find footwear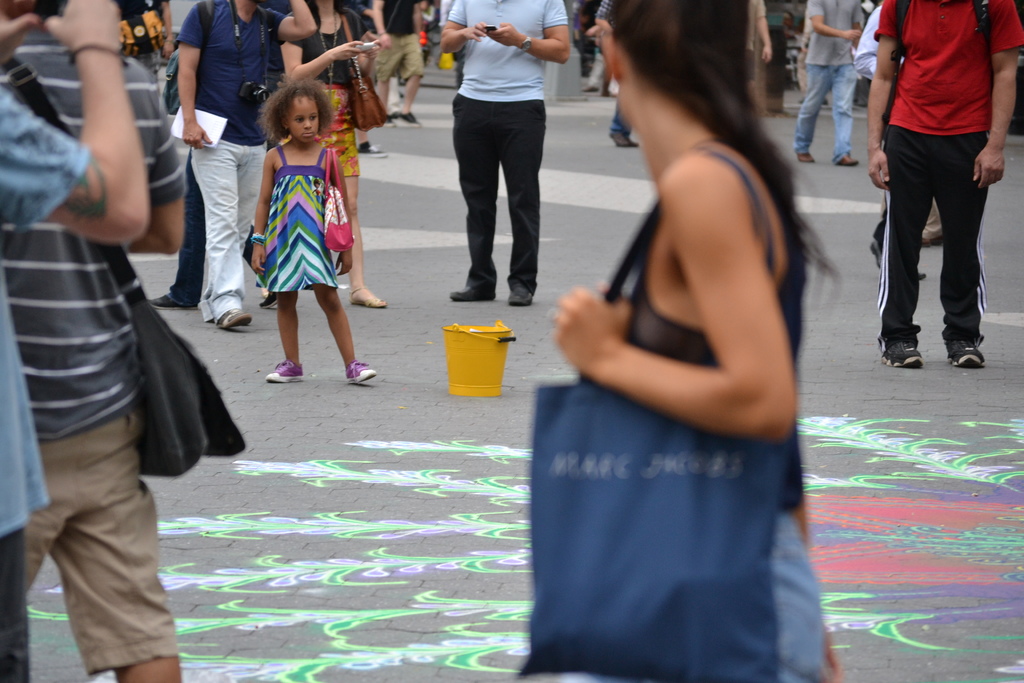
[600, 78, 615, 97]
